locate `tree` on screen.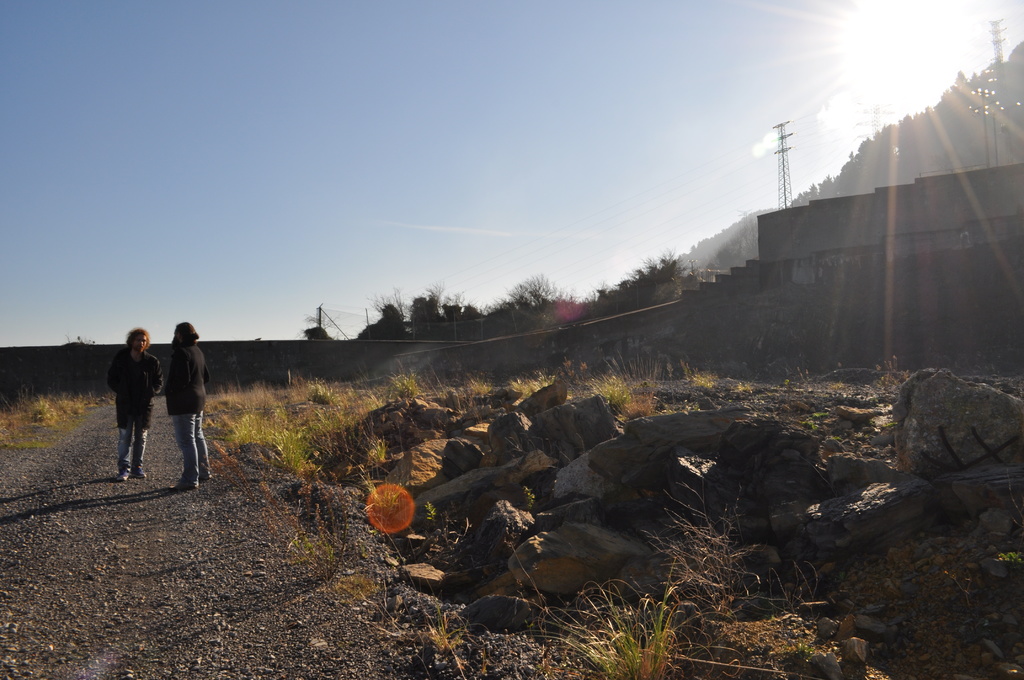
On screen at 422, 284, 451, 303.
